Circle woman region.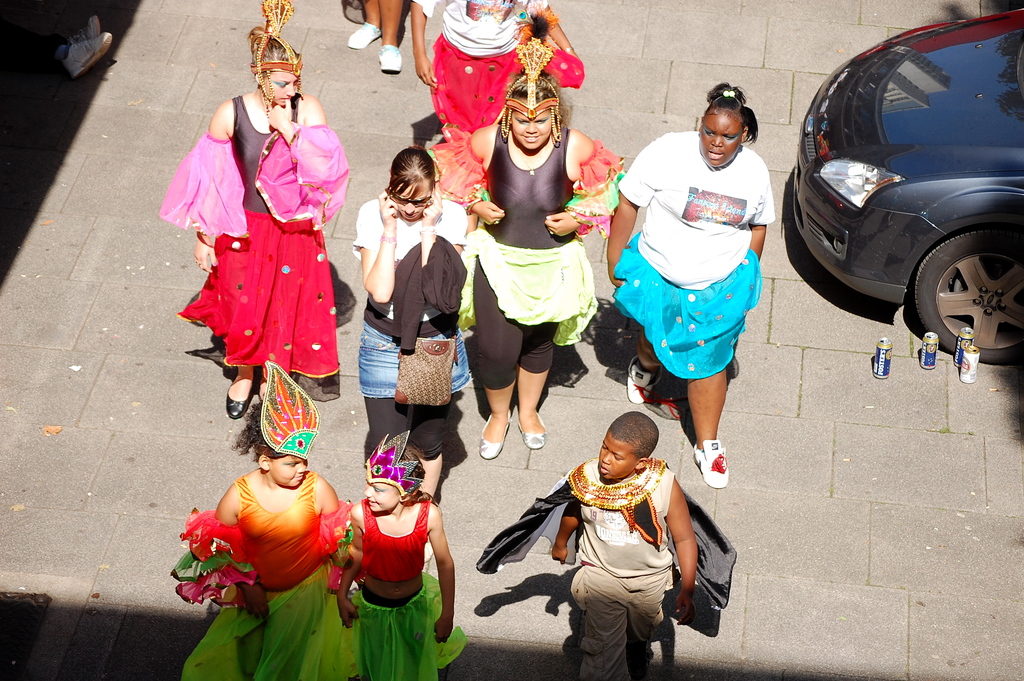
Region: x1=159 y1=0 x2=349 y2=429.
